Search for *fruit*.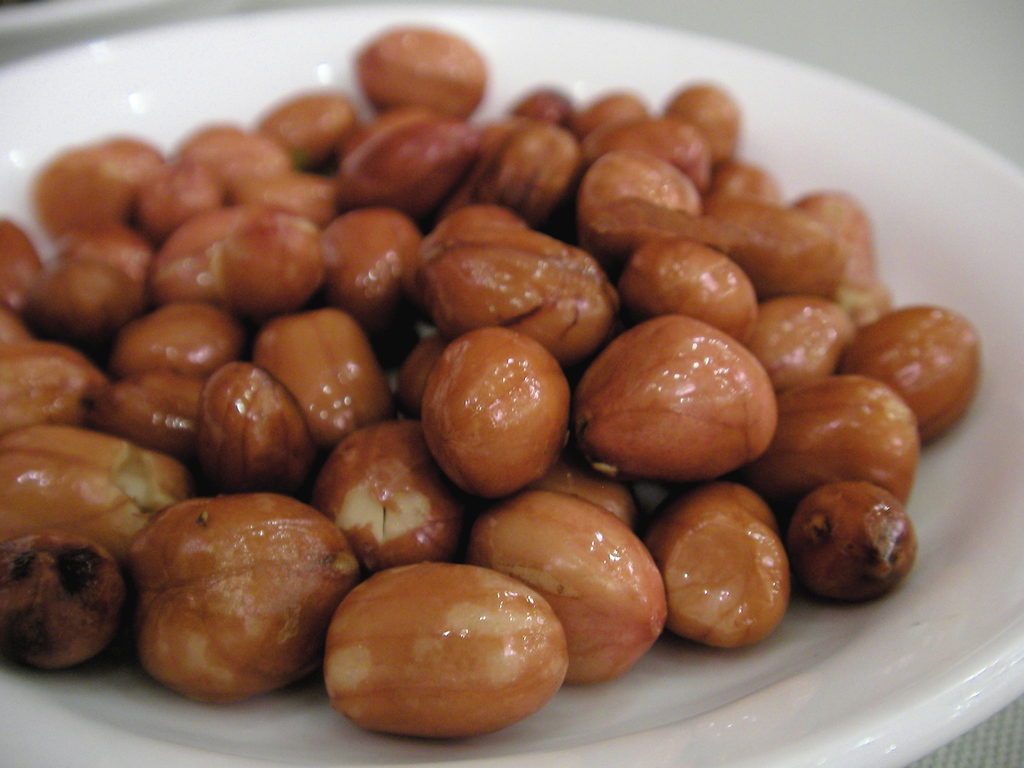
Found at <region>315, 551, 583, 745</region>.
